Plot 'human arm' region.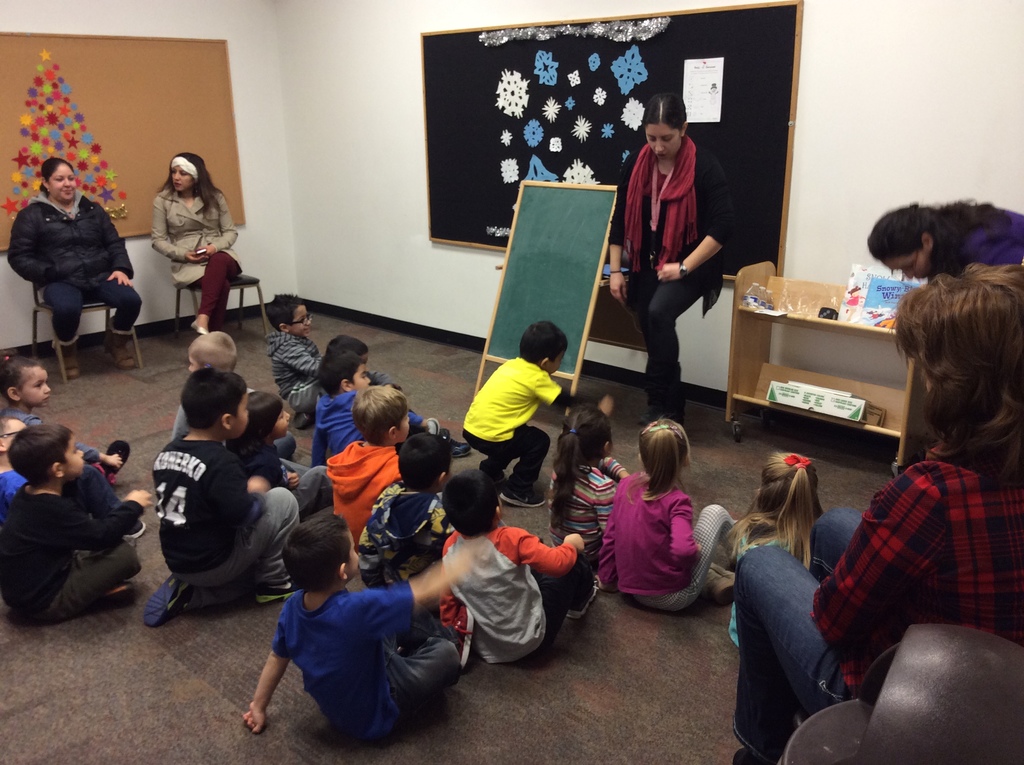
Plotted at box=[3, 205, 70, 287].
